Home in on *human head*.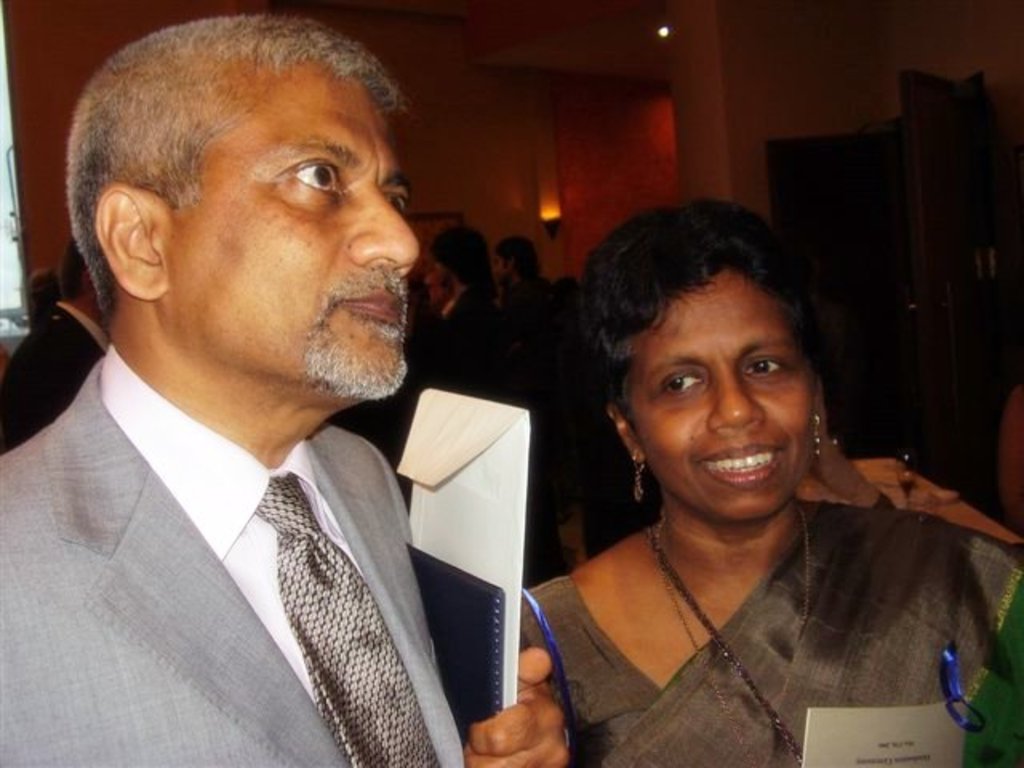
Homed in at l=61, t=232, r=96, b=317.
